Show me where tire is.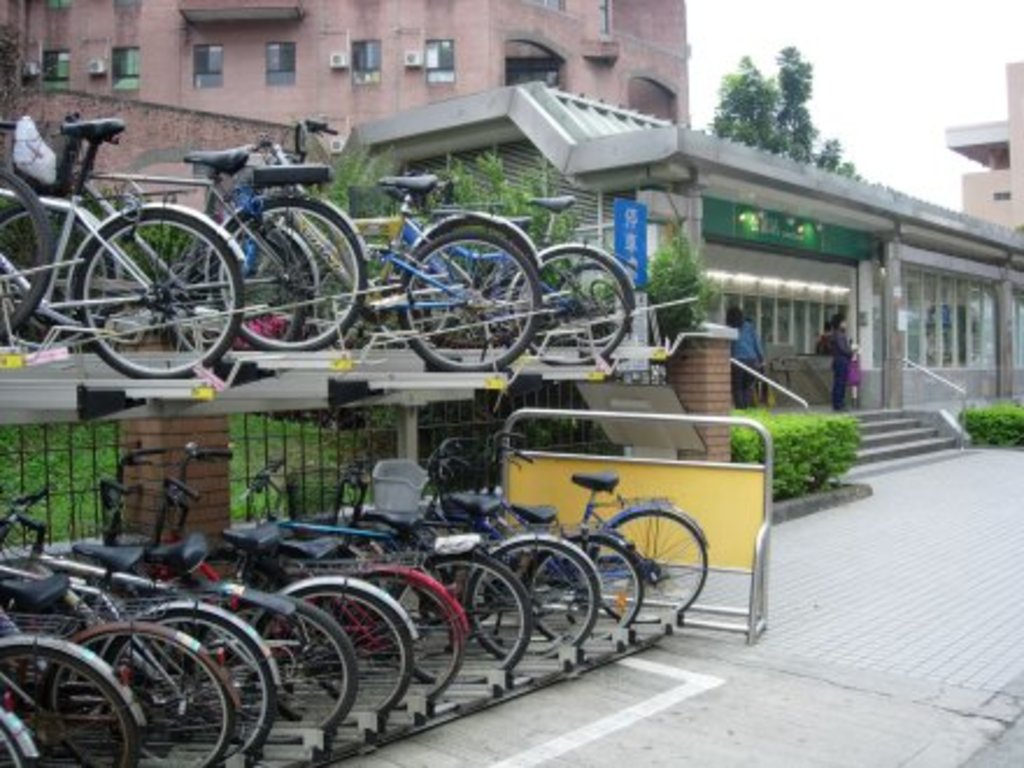
tire is at Rect(251, 586, 403, 728).
